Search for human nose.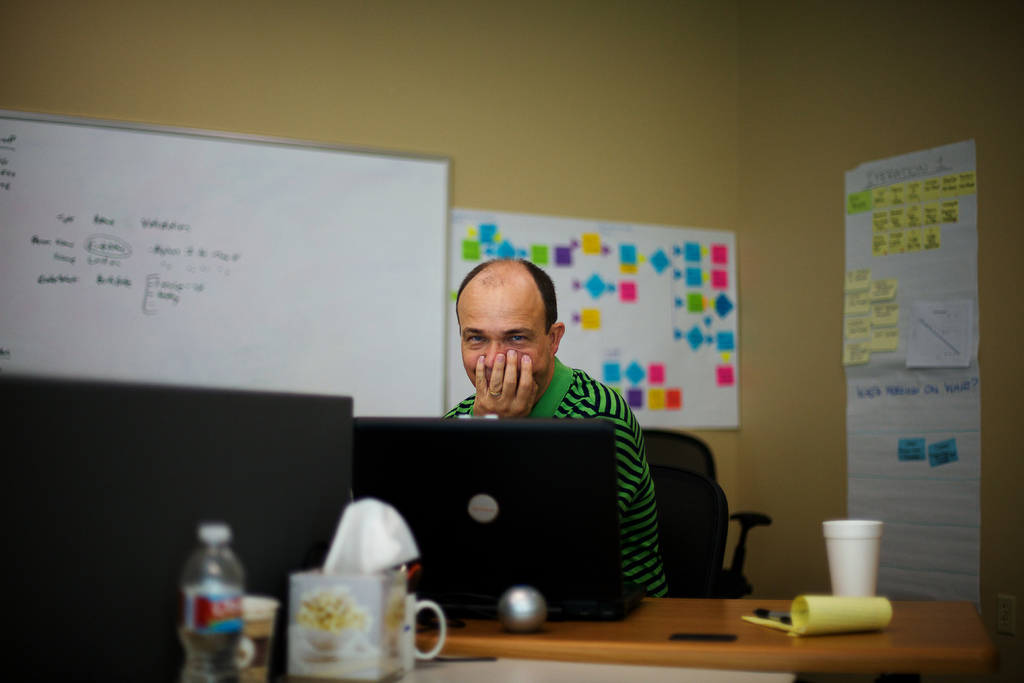
Found at crop(483, 336, 510, 372).
